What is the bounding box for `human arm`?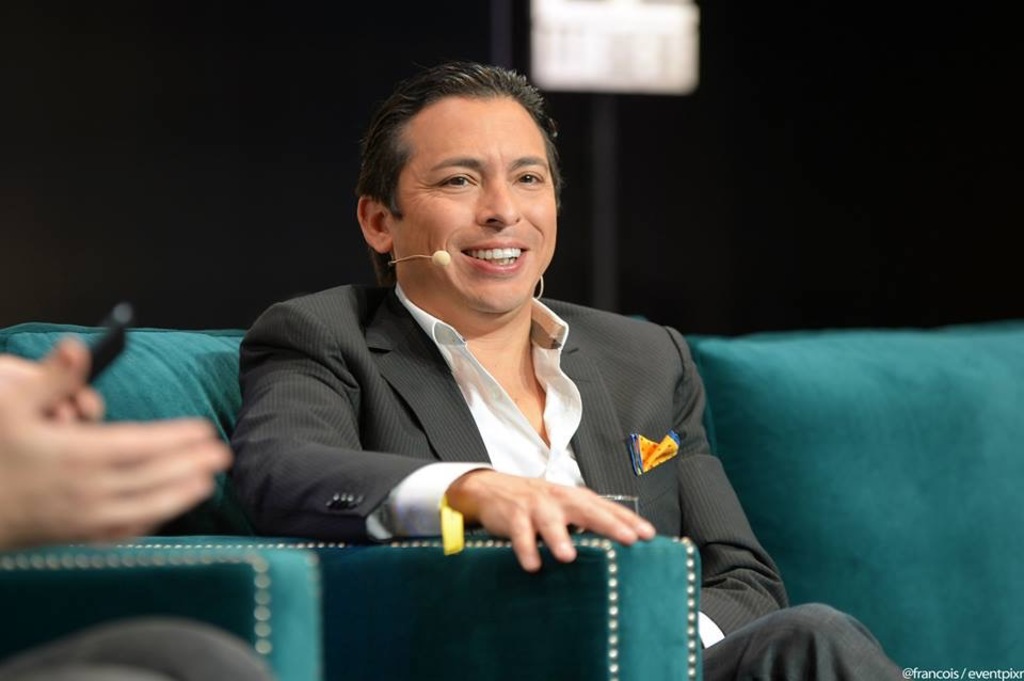
219/302/657/572.
